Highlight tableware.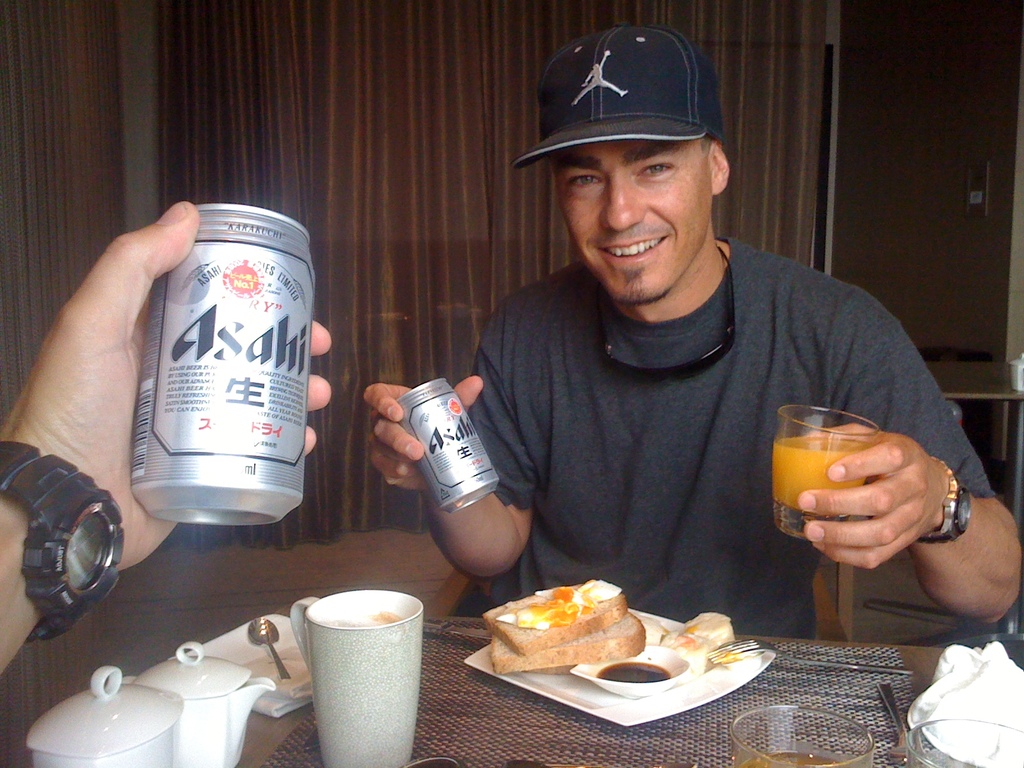
Highlighted region: pyautogui.locateOnScreen(131, 202, 313, 526).
